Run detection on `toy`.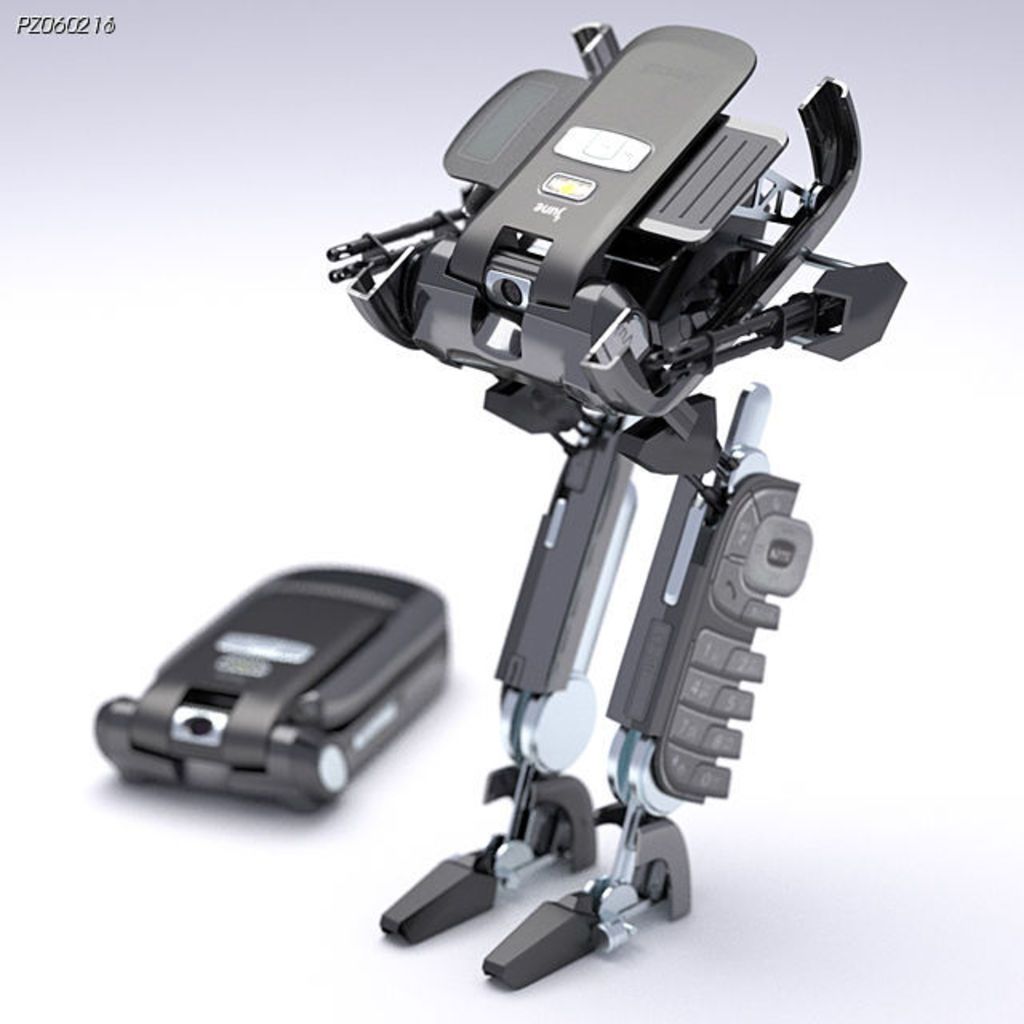
Result: pyautogui.locateOnScreen(98, 563, 448, 802).
